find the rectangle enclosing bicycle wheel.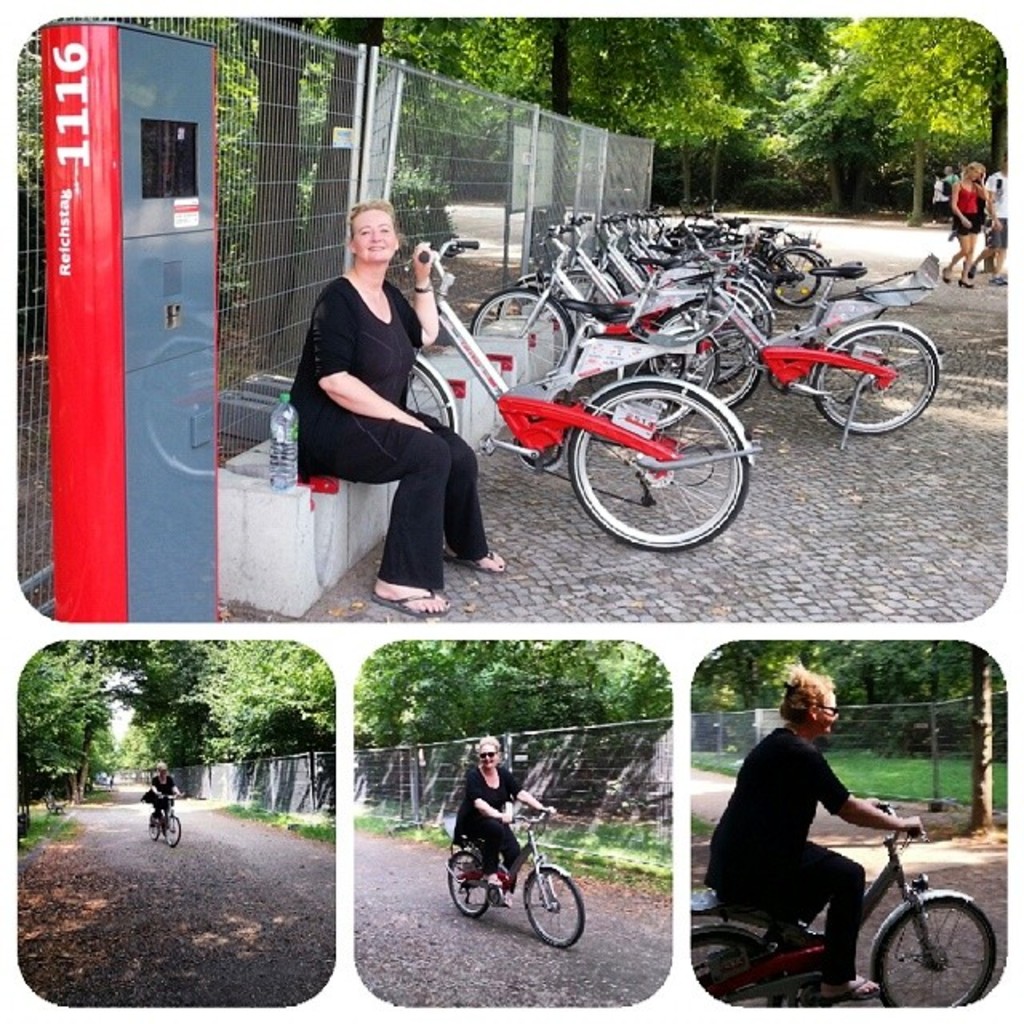
[523,862,586,947].
